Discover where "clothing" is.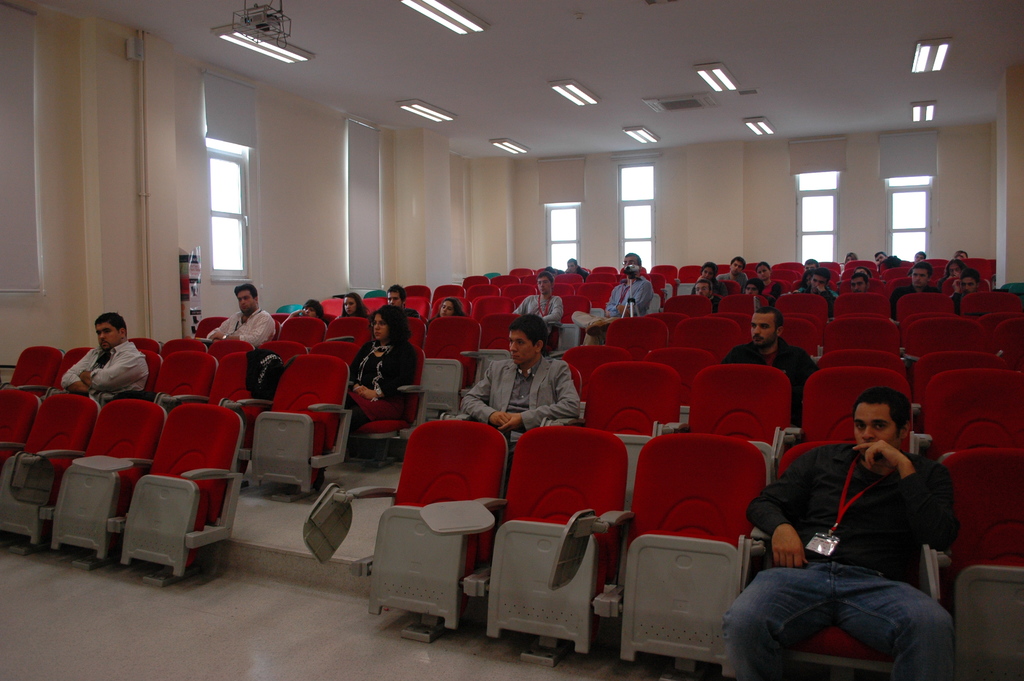
Discovered at [x1=460, y1=354, x2=580, y2=460].
